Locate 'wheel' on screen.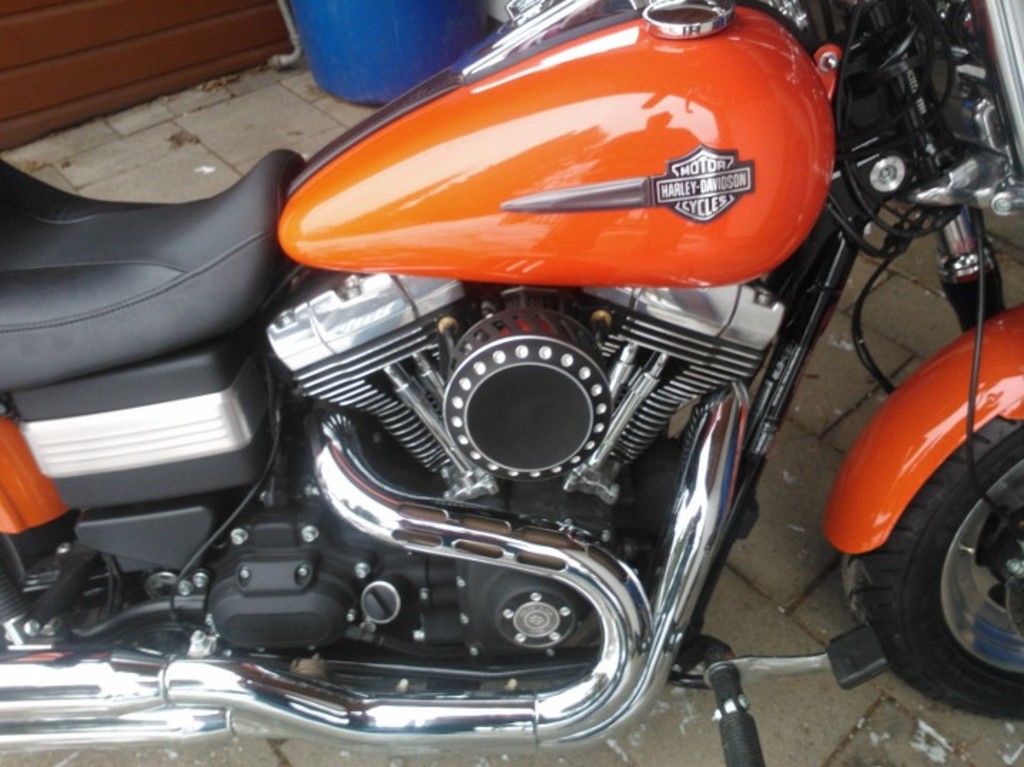
On screen at 883,439,1023,710.
